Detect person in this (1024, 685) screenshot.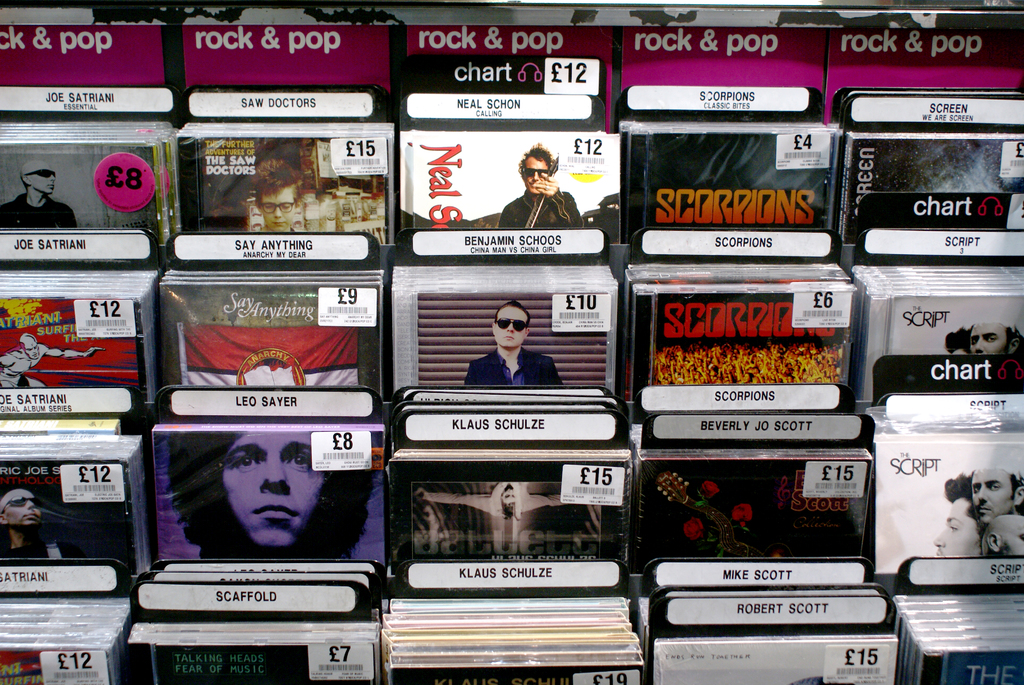
Detection: <bbox>0, 489, 81, 562</bbox>.
